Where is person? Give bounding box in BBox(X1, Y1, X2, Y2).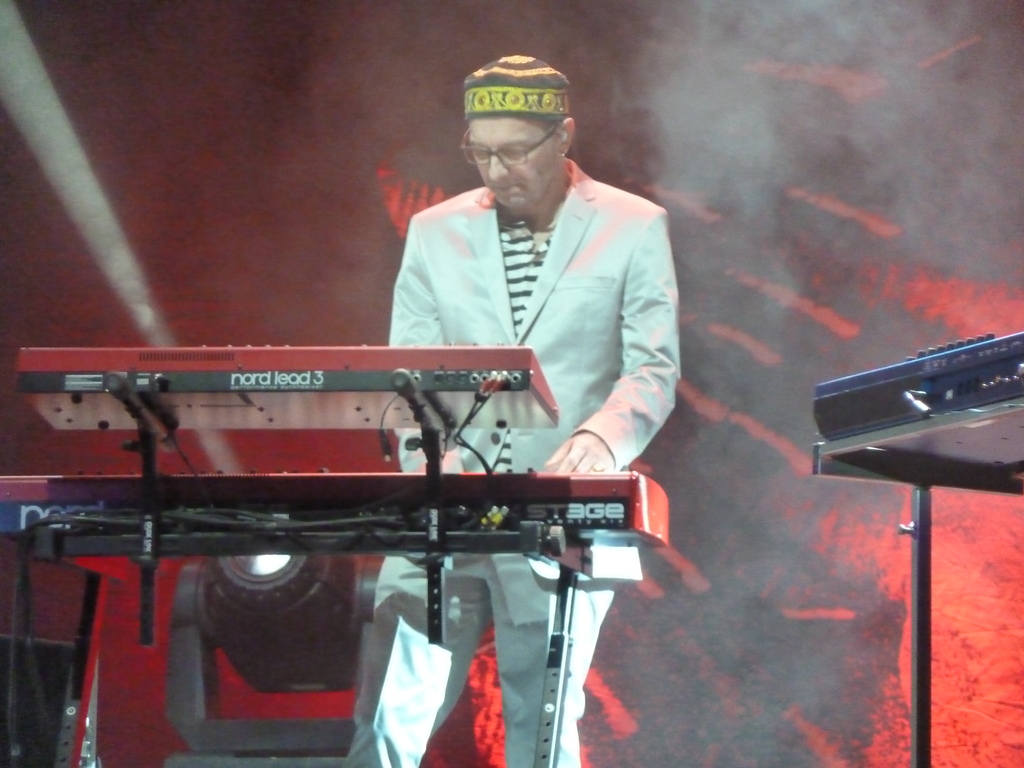
BBox(337, 52, 676, 767).
